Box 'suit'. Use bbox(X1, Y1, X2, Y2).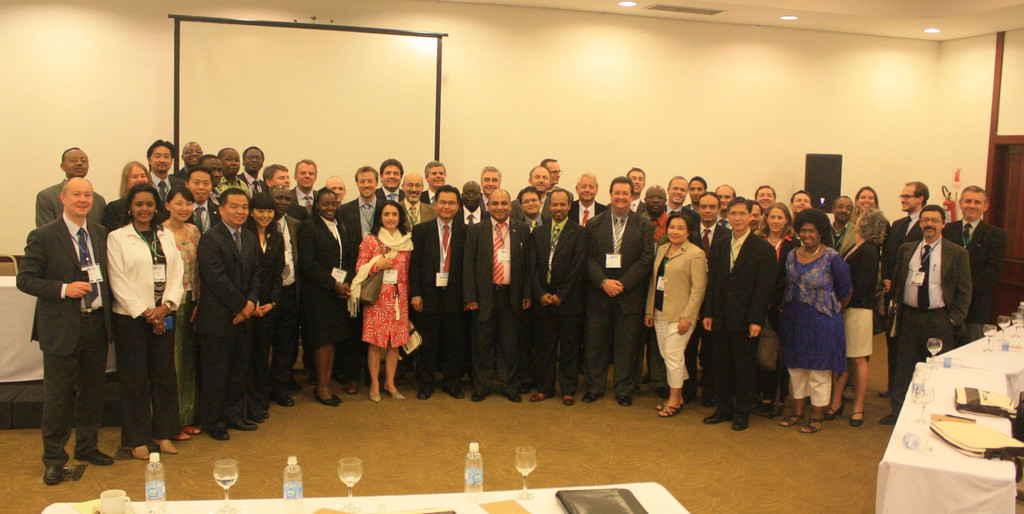
bbox(14, 213, 108, 355).
